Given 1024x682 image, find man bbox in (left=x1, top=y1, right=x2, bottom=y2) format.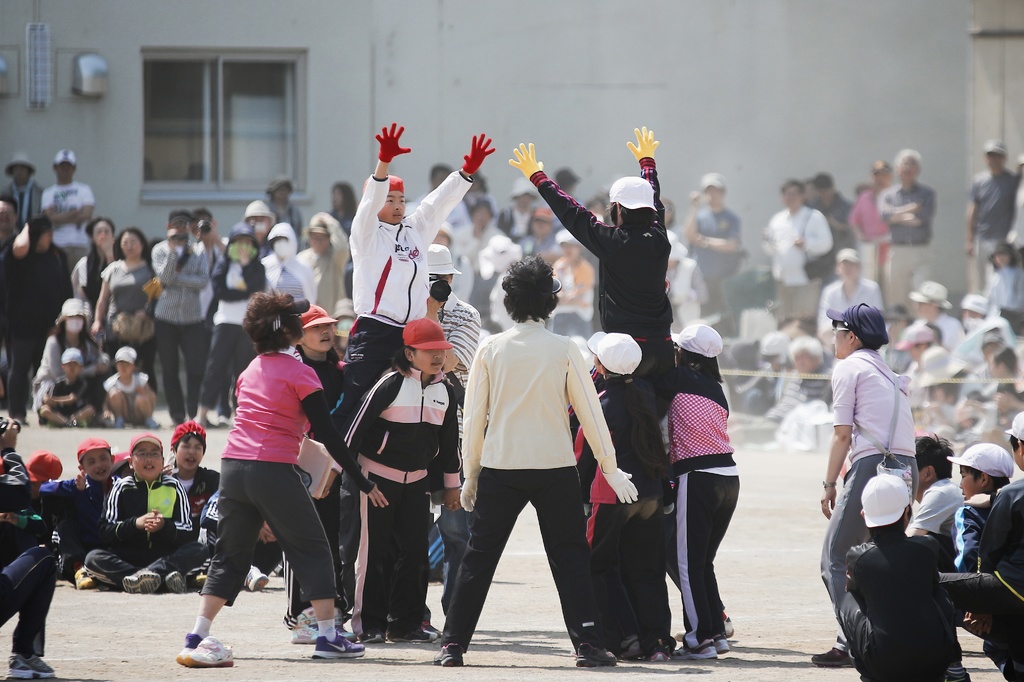
(left=909, top=279, right=961, bottom=345).
